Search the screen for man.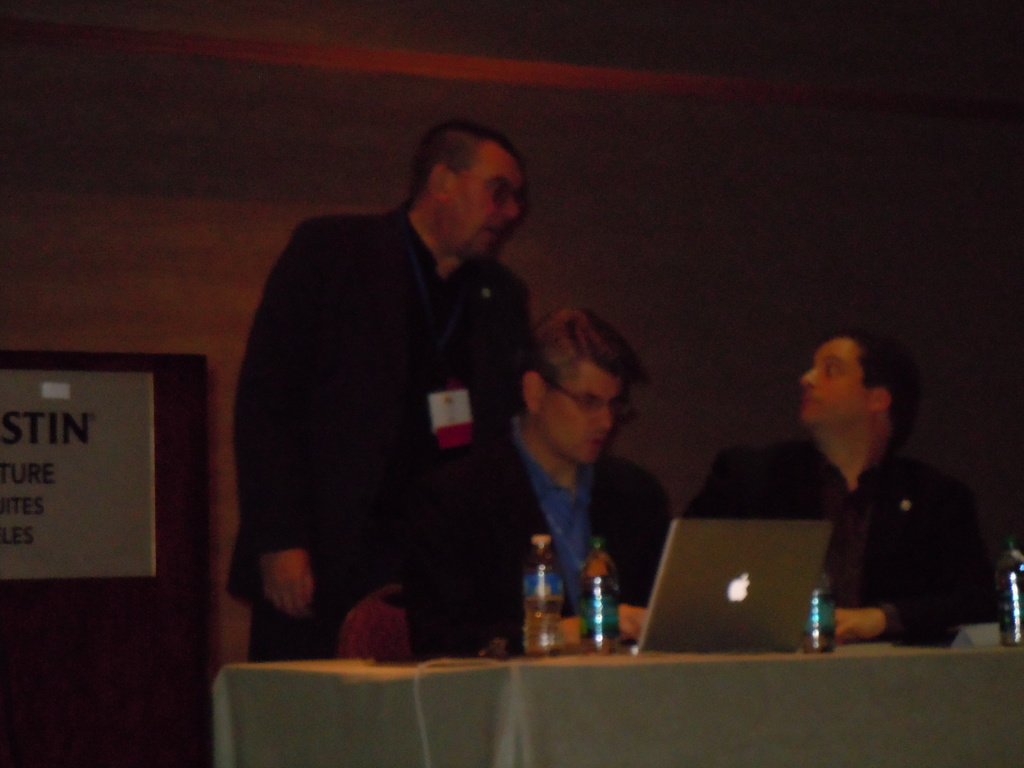
Found at x1=216, y1=120, x2=566, y2=684.
